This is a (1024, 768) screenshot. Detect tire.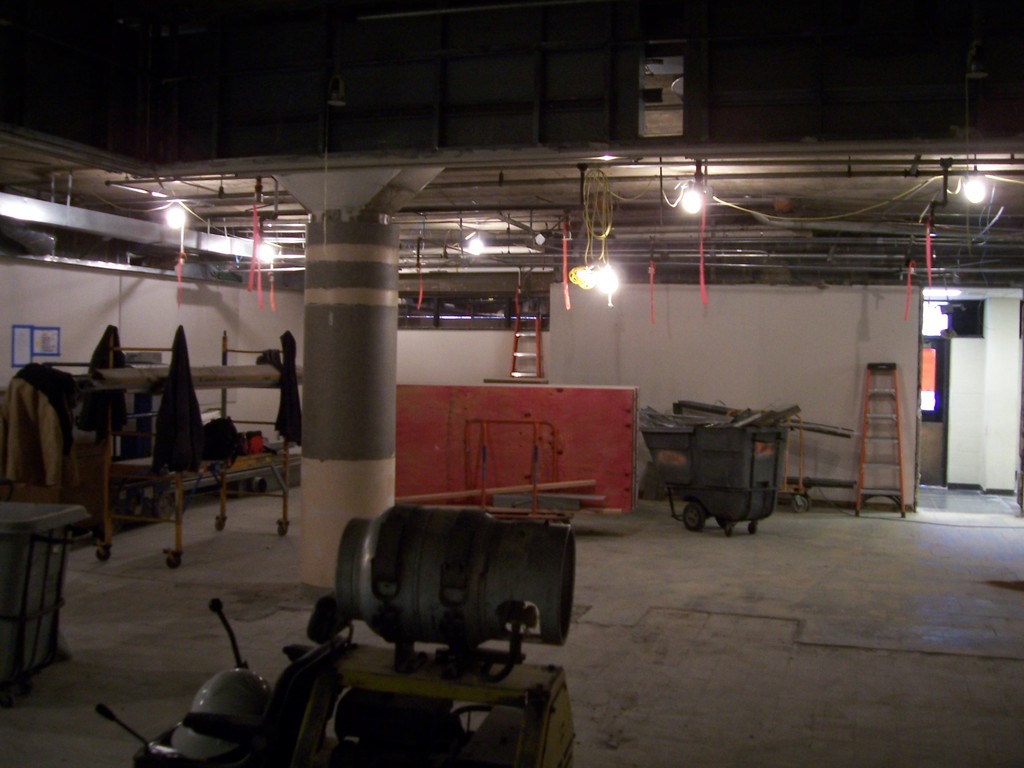
crop(724, 525, 733, 538).
